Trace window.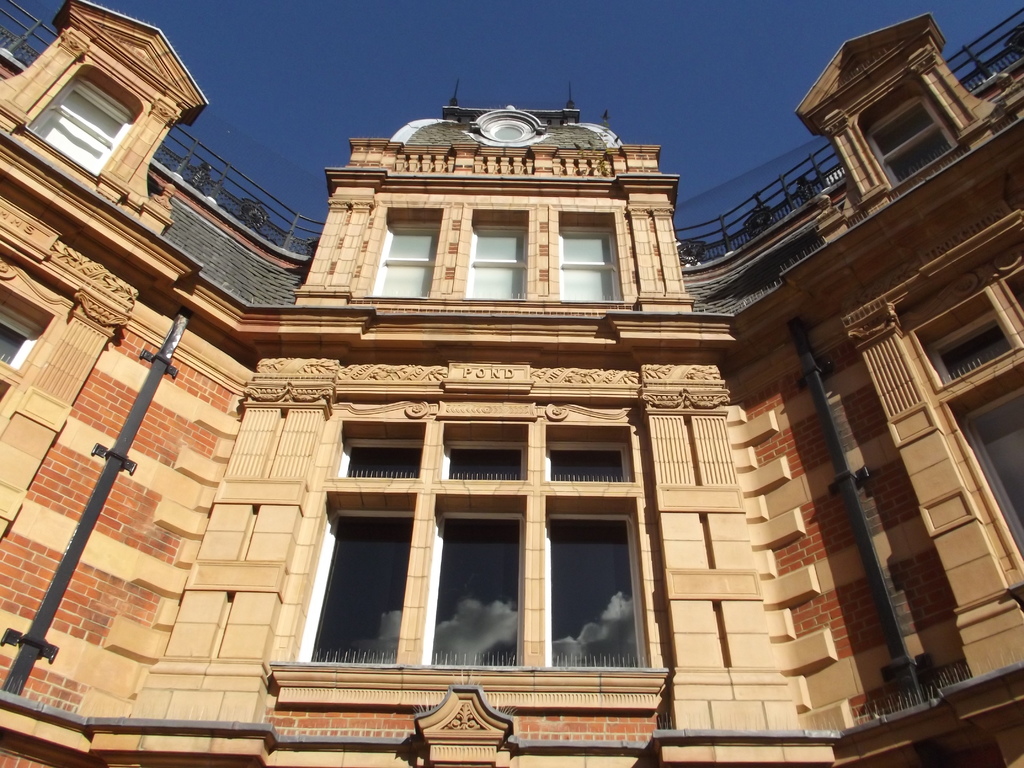
Traced to bbox=(0, 308, 36, 372).
